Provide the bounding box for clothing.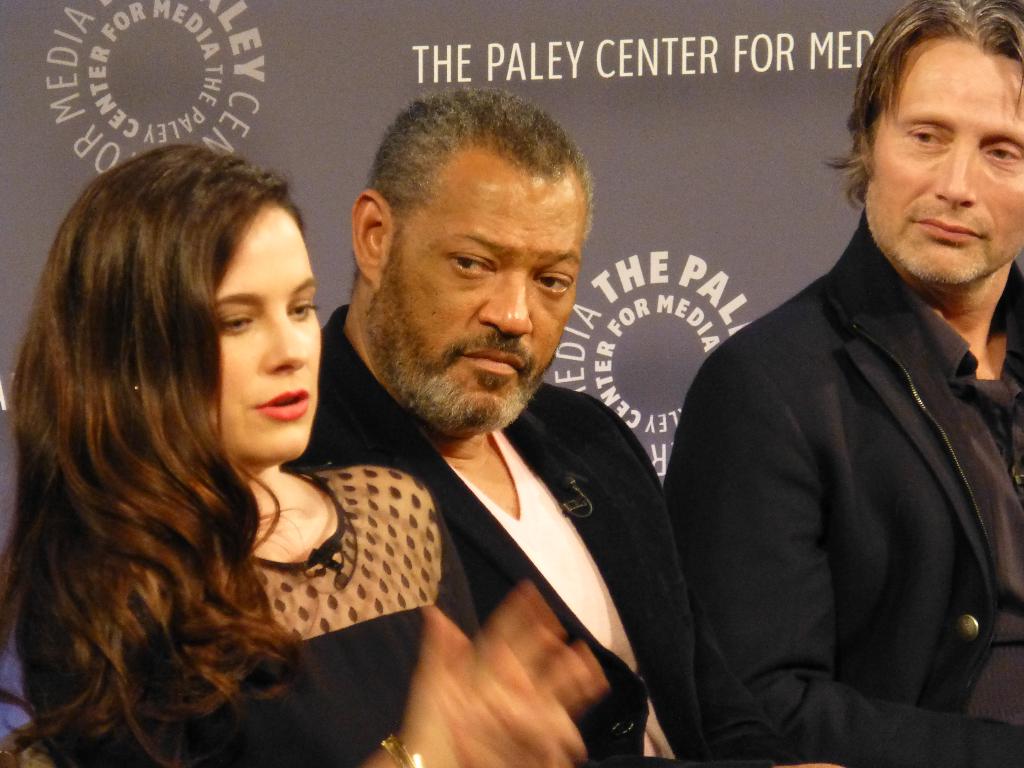
[x1=277, y1=303, x2=796, y2=767].
